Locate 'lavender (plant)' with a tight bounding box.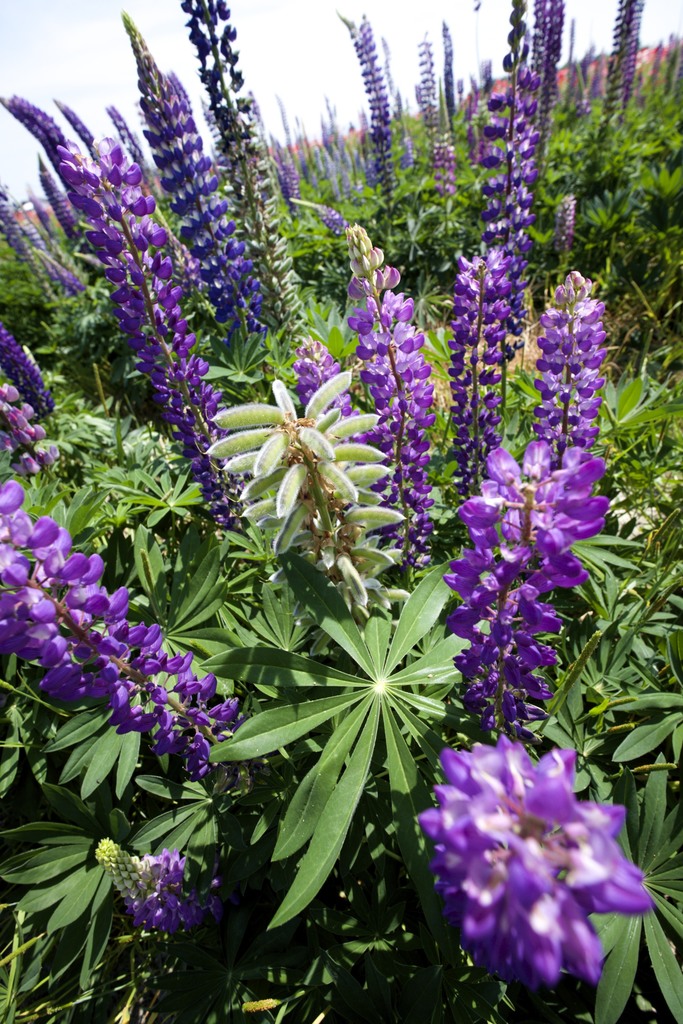
left=281, top=185, right=447, bottom=575.
